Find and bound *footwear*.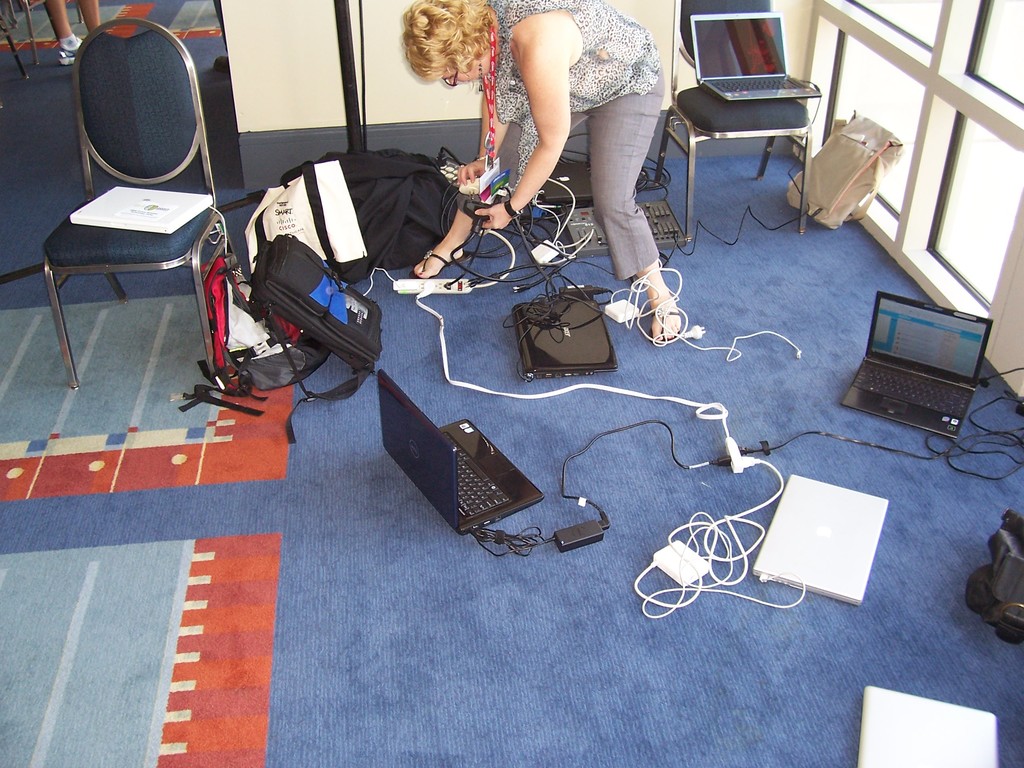
Bound: <bbox>648, 302, 685, 346</bbox>.
